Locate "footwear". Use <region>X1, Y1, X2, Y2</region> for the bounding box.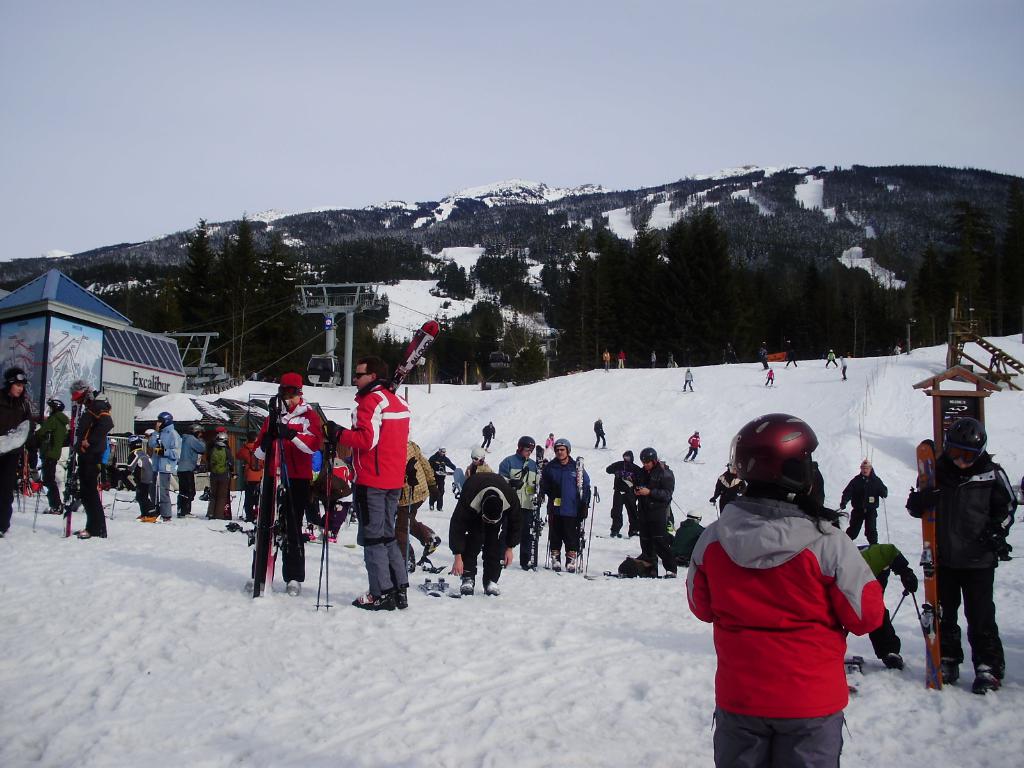
<region>284, 577, 302, 596</region>.
